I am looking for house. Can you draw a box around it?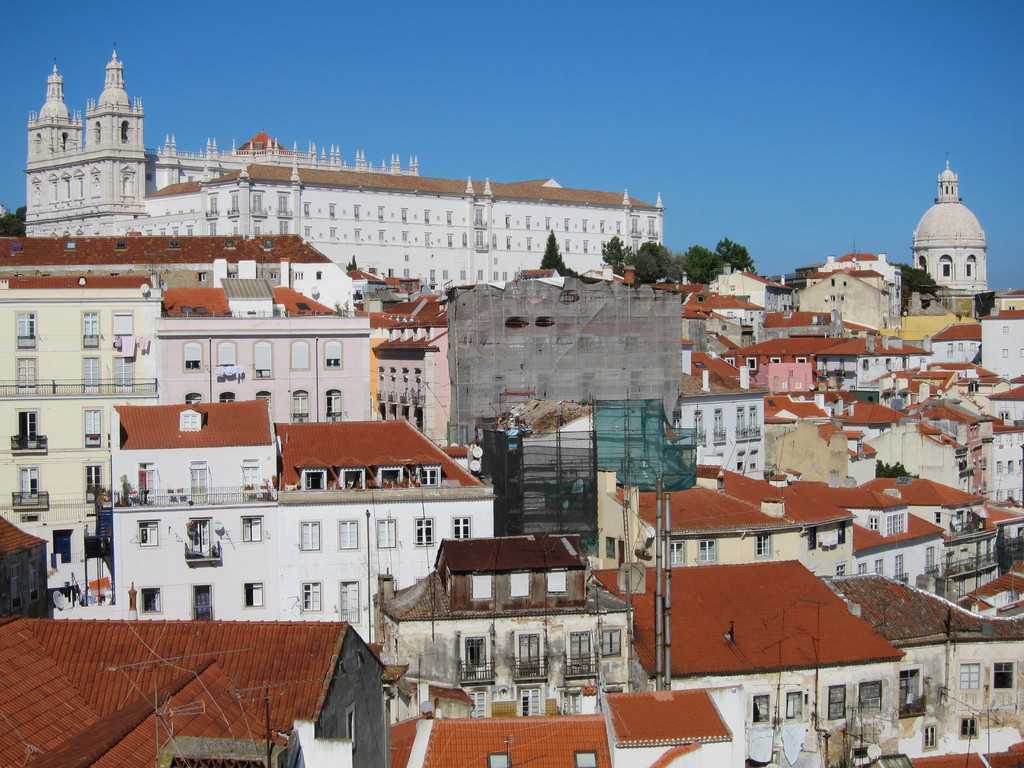
Sure, the bounding box is pyautogui.locateOnScreen(111, 404, 265, 622).
